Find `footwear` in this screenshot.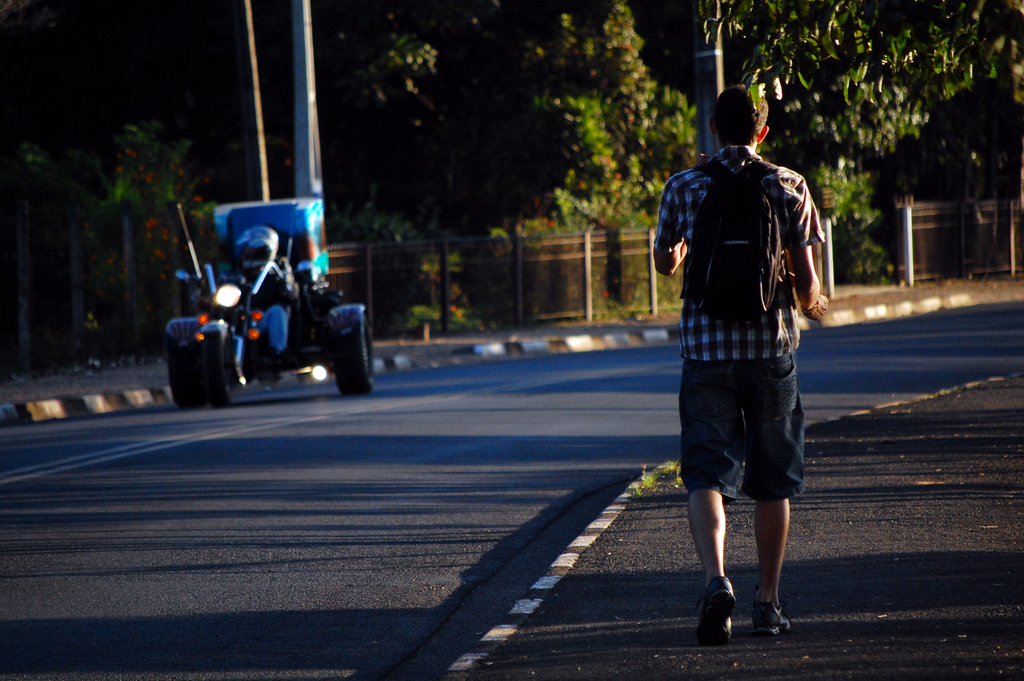
The bounding box for `footwear` is Rect(749, 602, 792, 639).
